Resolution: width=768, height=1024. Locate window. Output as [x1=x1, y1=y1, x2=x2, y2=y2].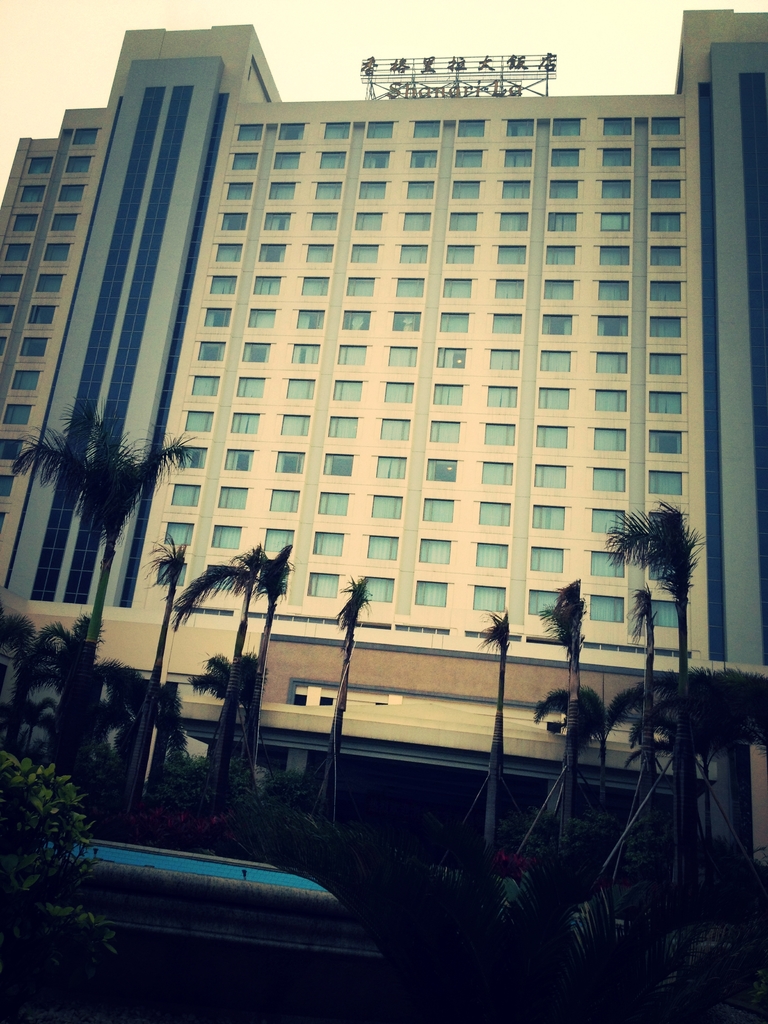
[x1=408, y1=149, x2=438, y2=166].
